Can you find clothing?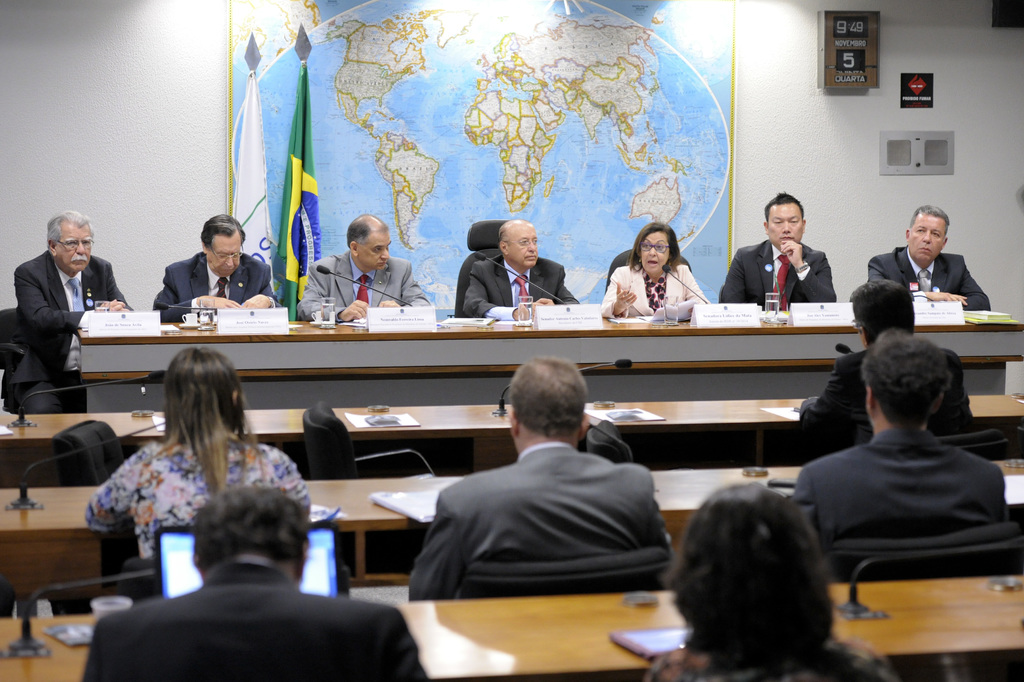
Yes, bounding box: x1=80, y1=556, x2=430, y2=681.
